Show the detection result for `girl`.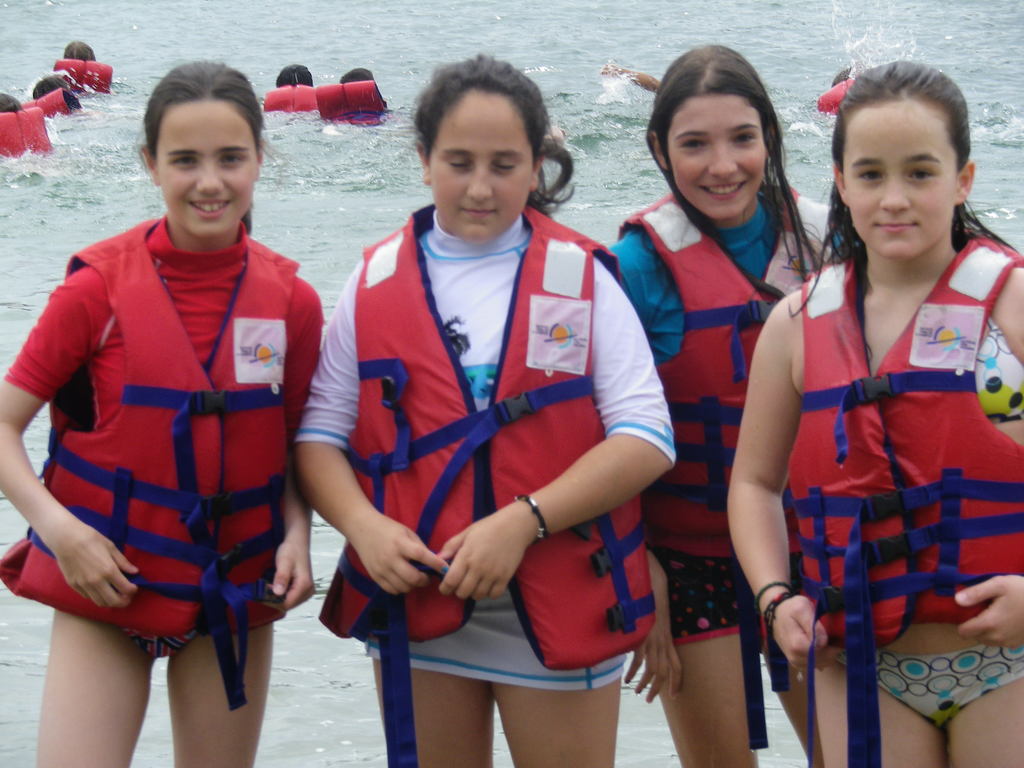
x1=0 y1=57 x2=325 y2=767.
